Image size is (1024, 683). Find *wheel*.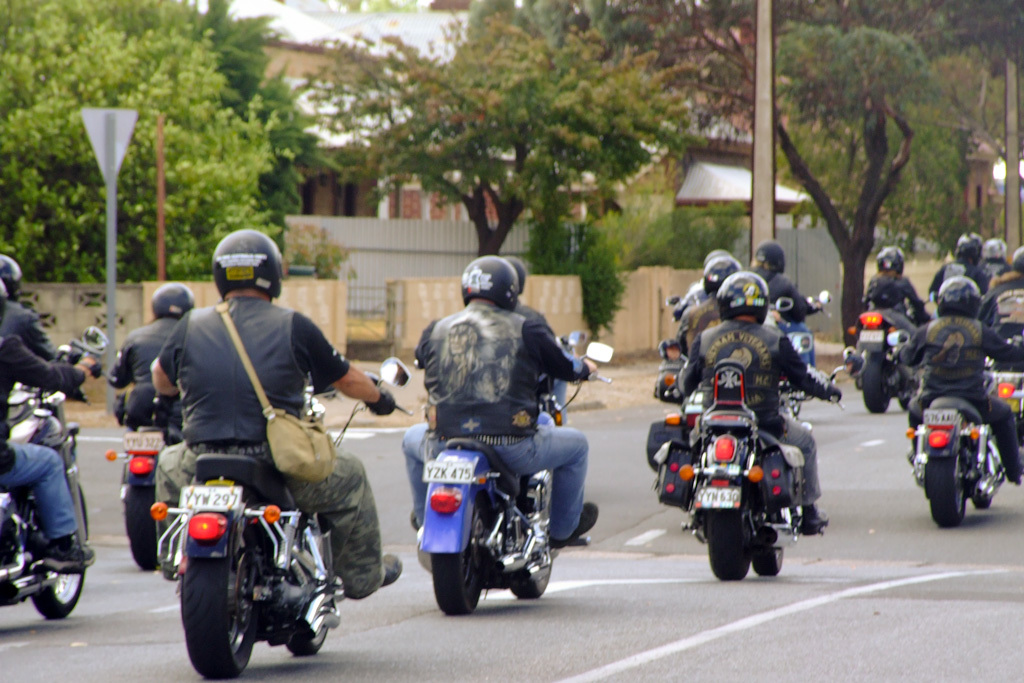
rect(705, 497, 753, 592).
